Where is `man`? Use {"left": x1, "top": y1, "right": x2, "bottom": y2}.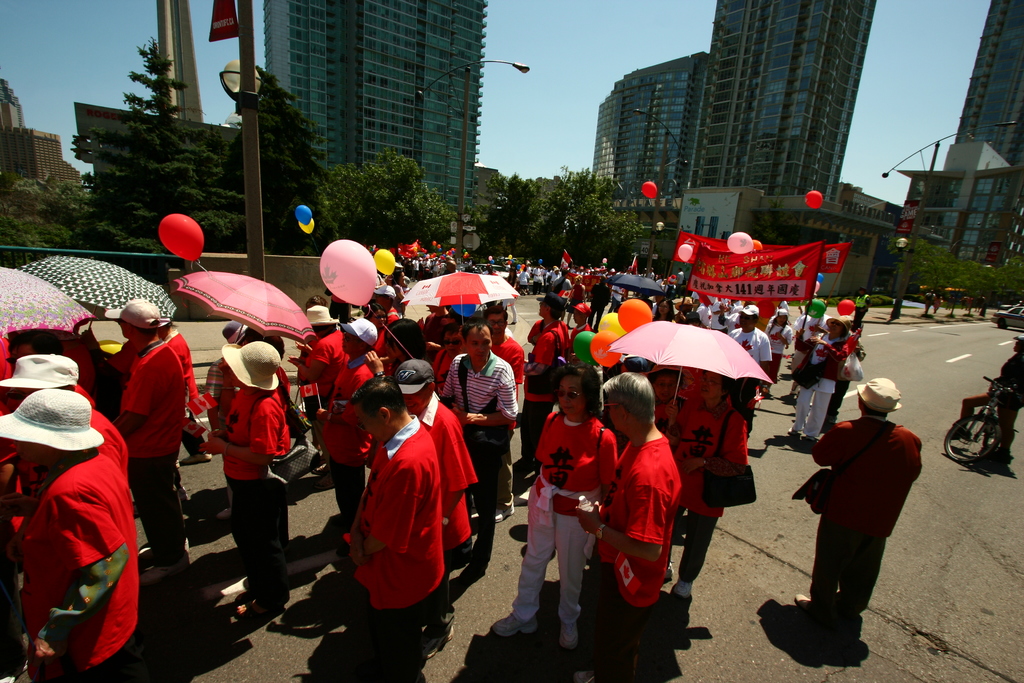
{"left": 1, "top": 386, "right": 134, "bottom": 682}.
